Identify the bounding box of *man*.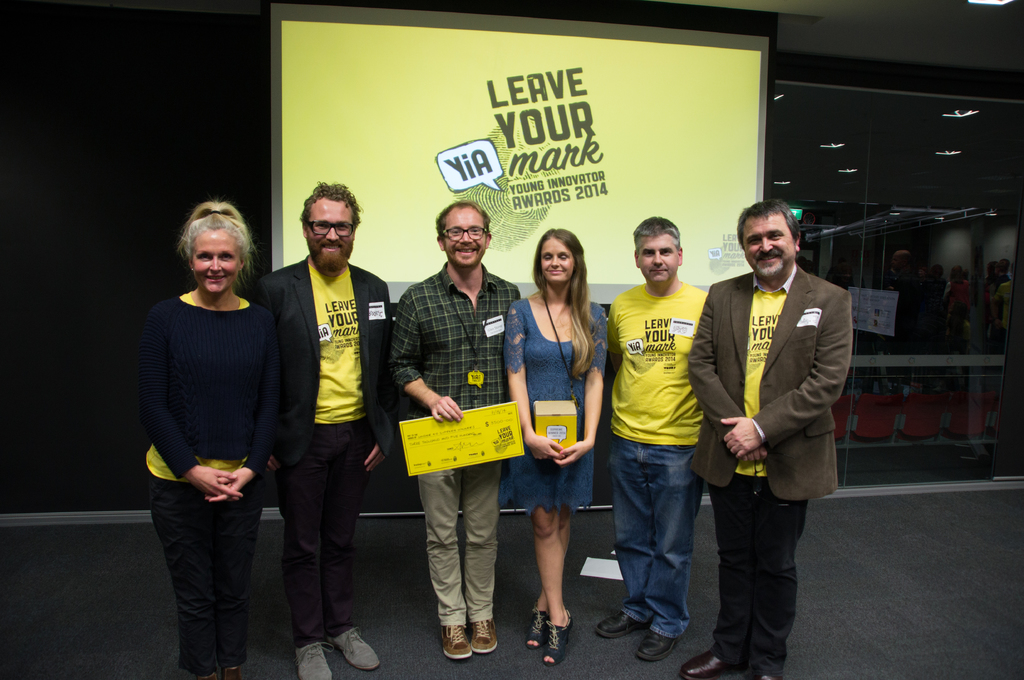
(585,214,719,665).
